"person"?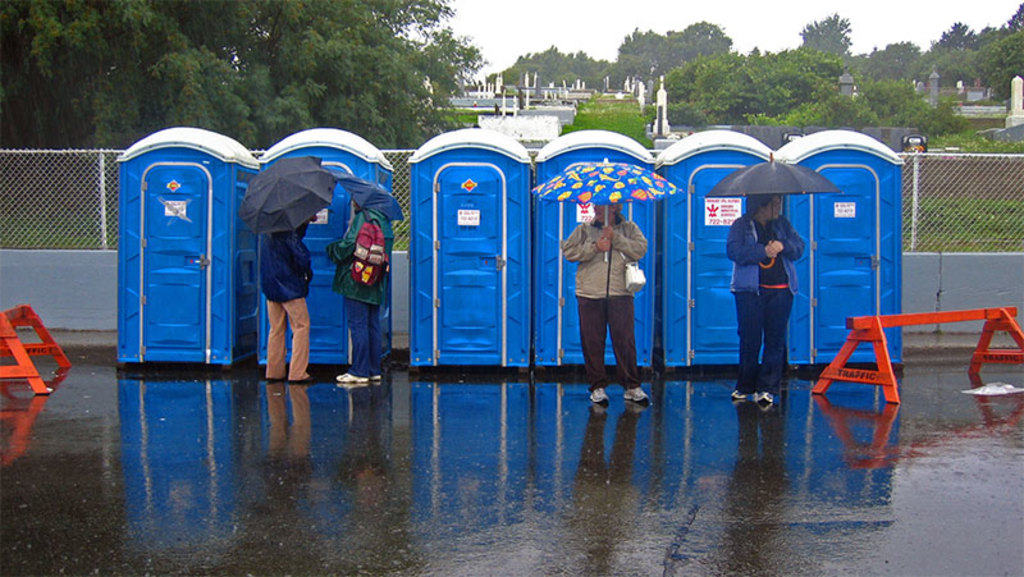
256,212,316,384
